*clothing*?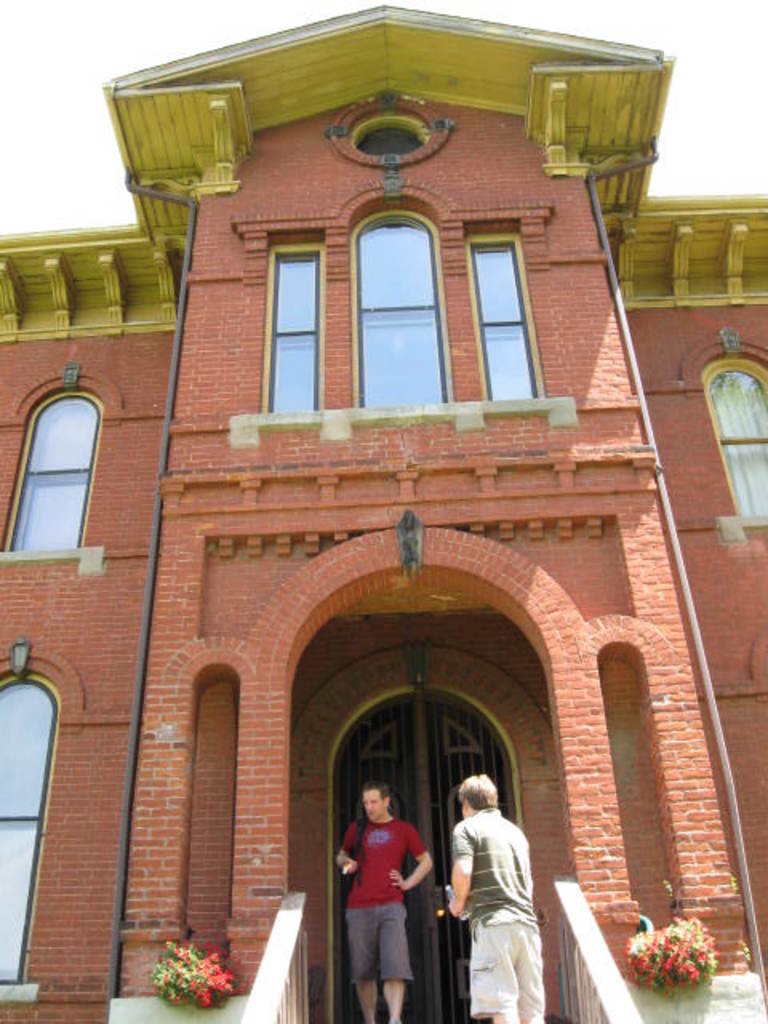
[left=349, top=805, right=421, bottom=990]
